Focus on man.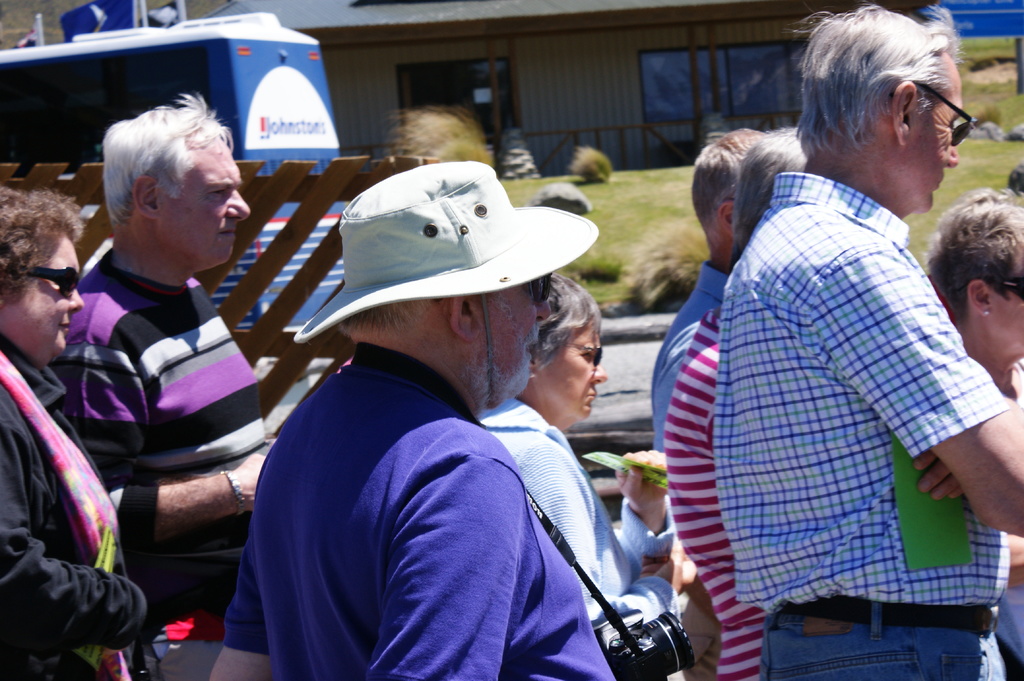
Focused at (x1=208, y1=159, x2=620, y2=680).
